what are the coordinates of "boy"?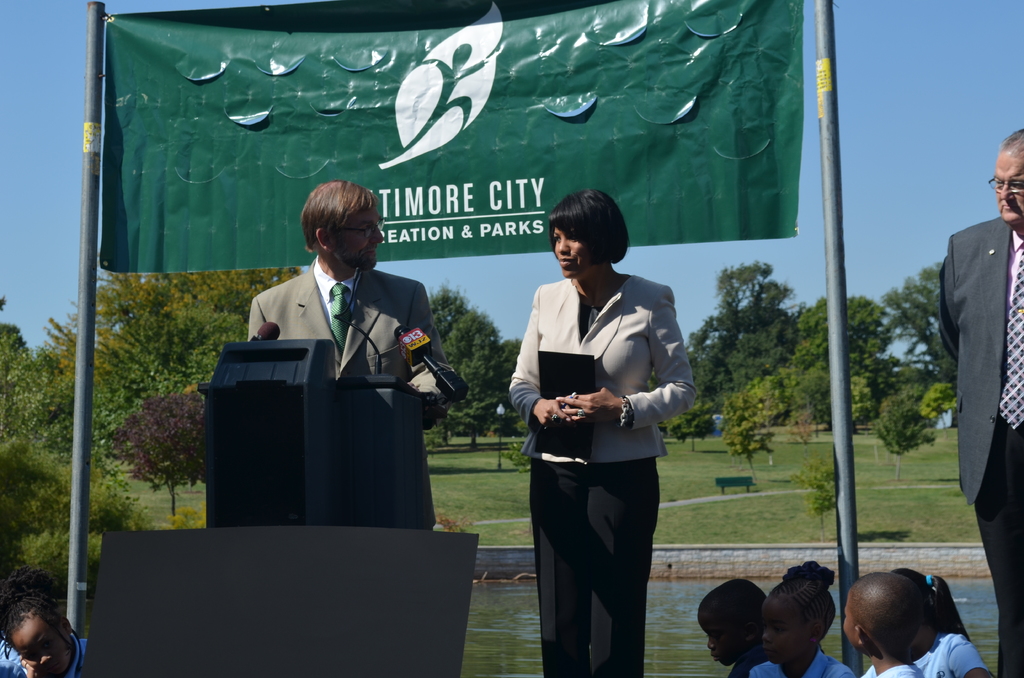
locate(843, 572, 931, 677).
